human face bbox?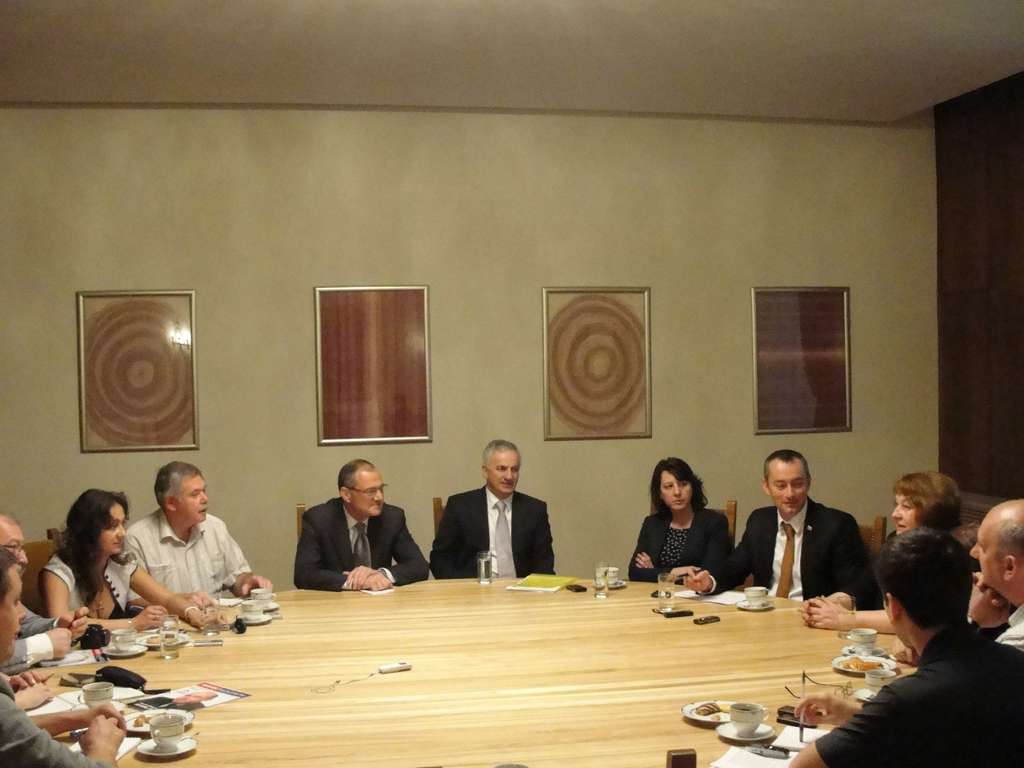
[left=2, top=564, right=28, bottom=667]
